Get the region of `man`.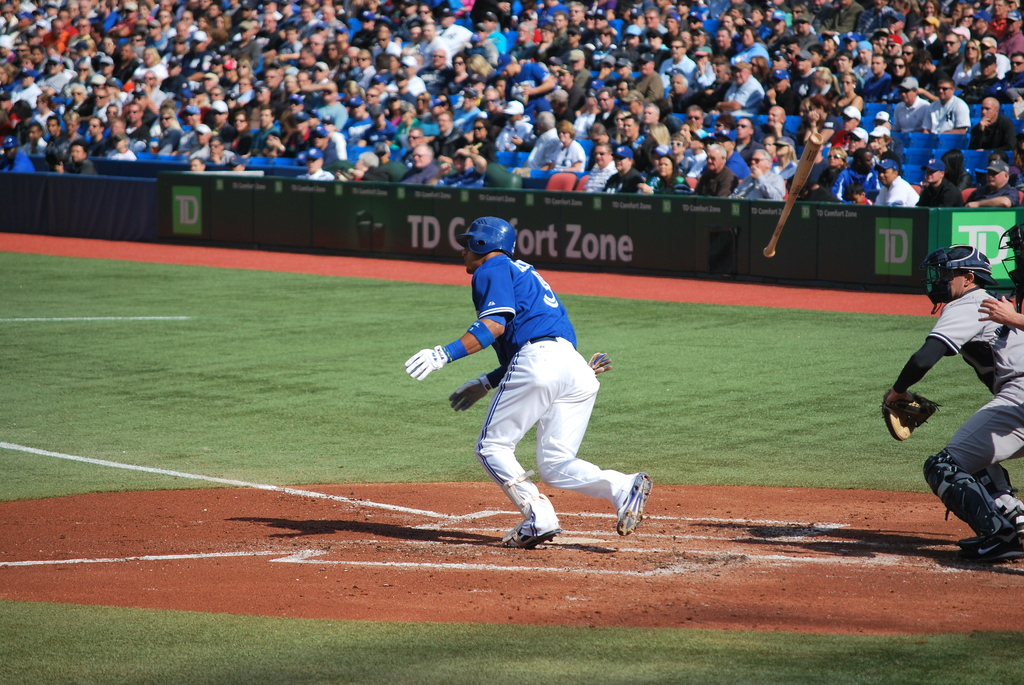
BBox(914, 49, 951, 83).
